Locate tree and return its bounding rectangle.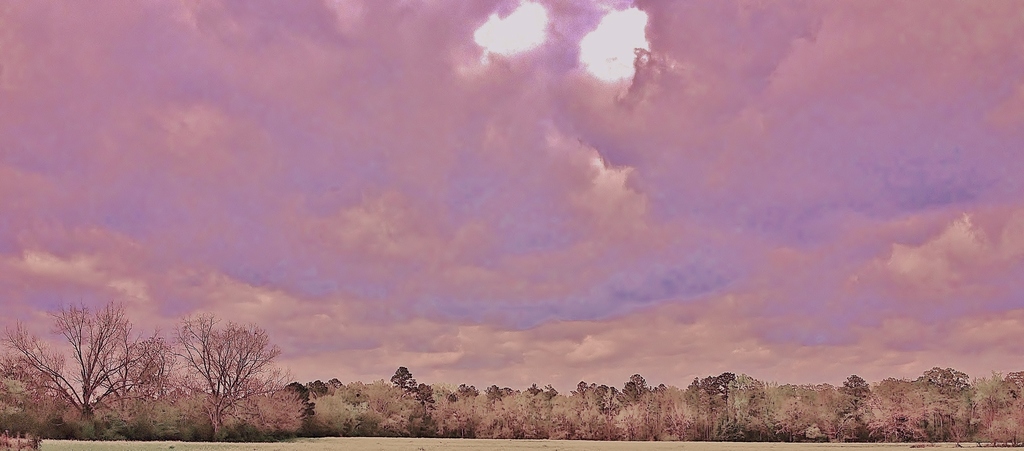
99, 384, 139, 439.
